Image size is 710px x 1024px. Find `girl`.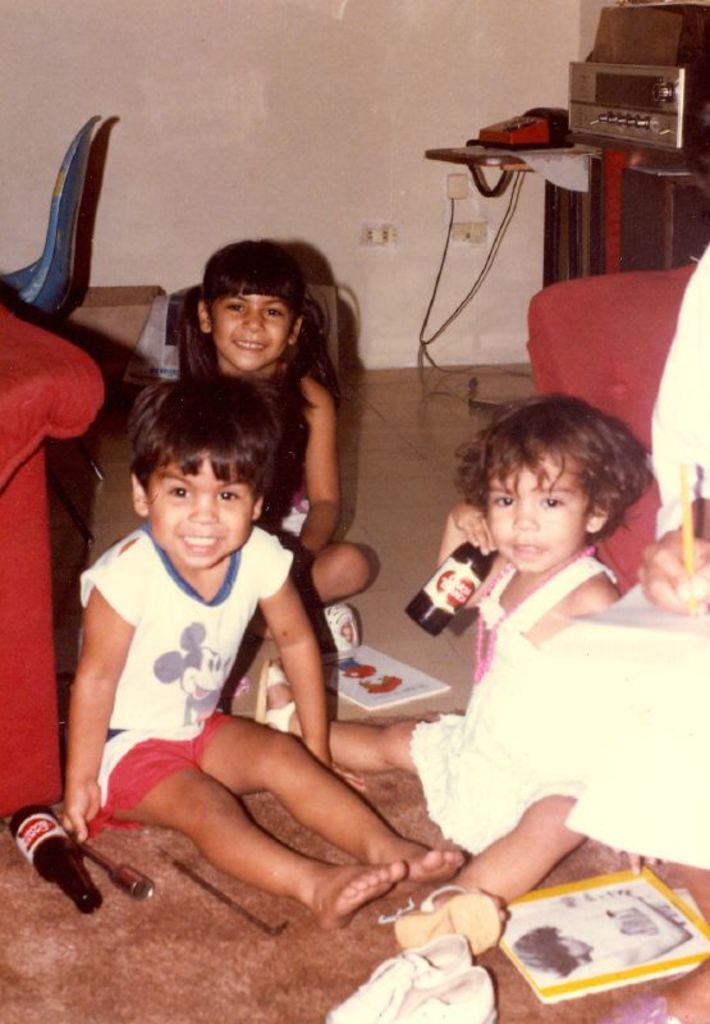
crop(255, 390, 649, 950).
